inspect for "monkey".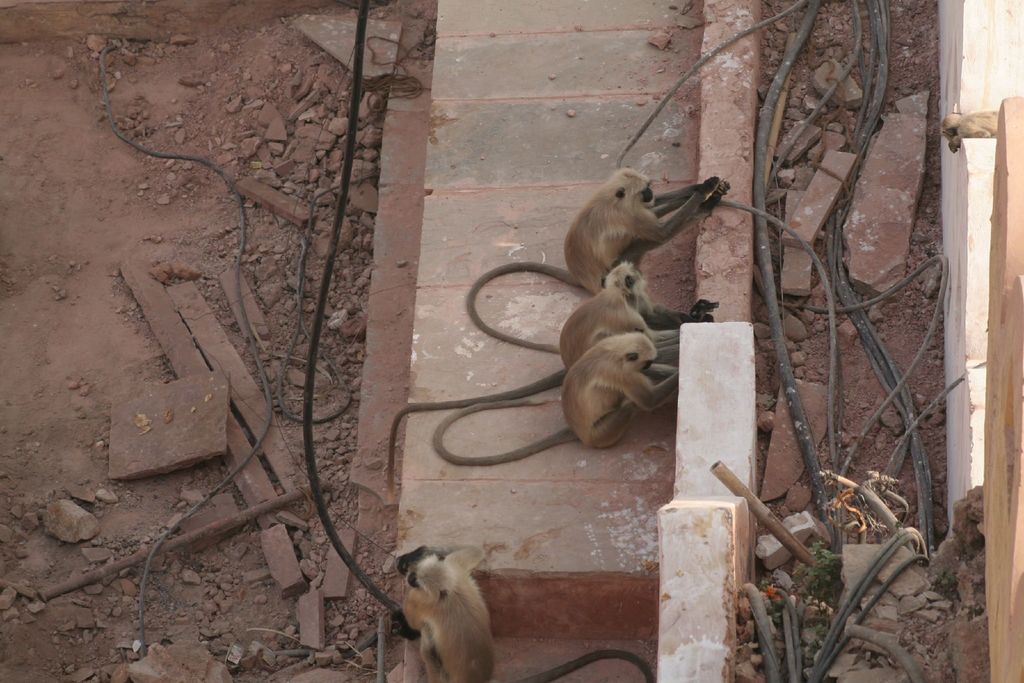
Inspection: bbox=[432, 333, 689, 449].
